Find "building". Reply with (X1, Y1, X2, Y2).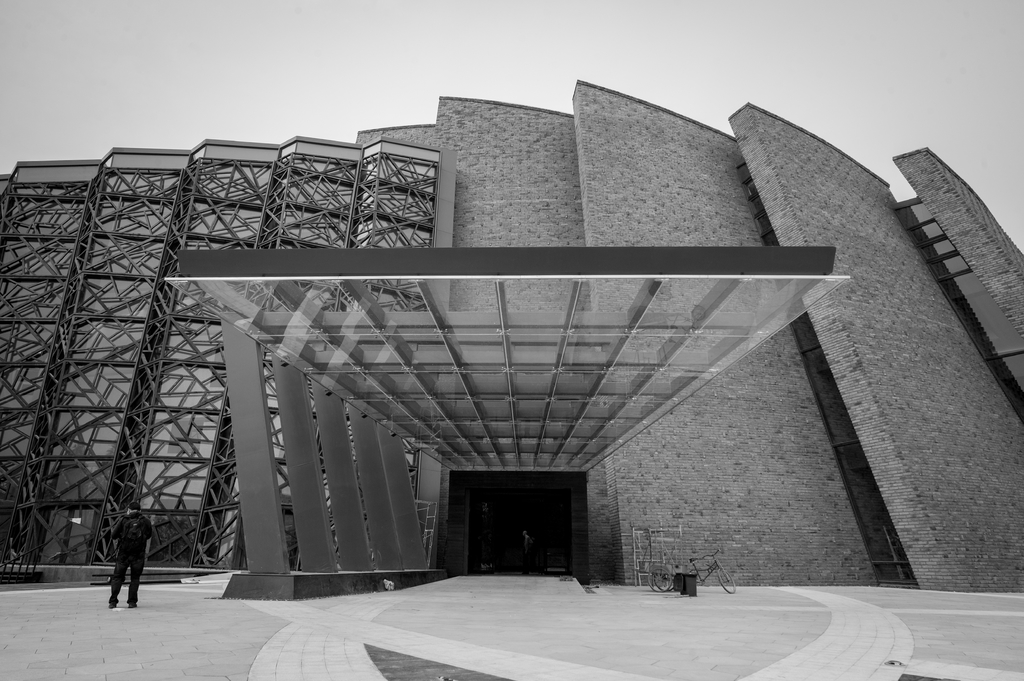
(0, 76, 1023, 595).
